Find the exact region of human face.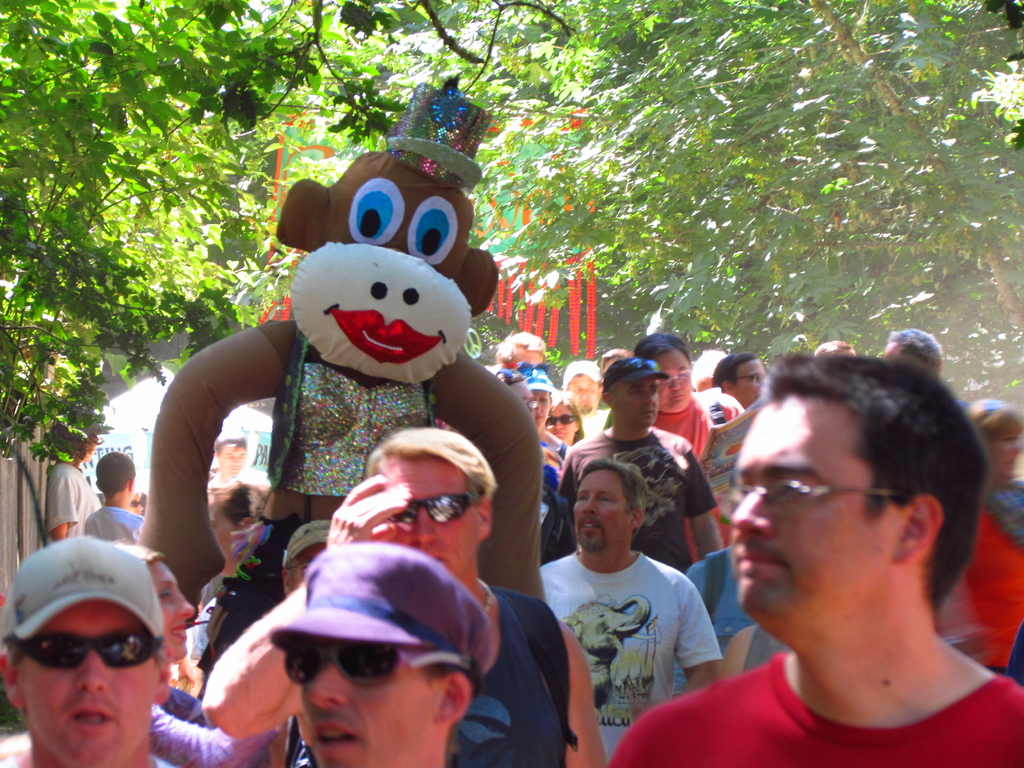
Exact region: (x1=299, y1=637, x2=434, y2=767).
